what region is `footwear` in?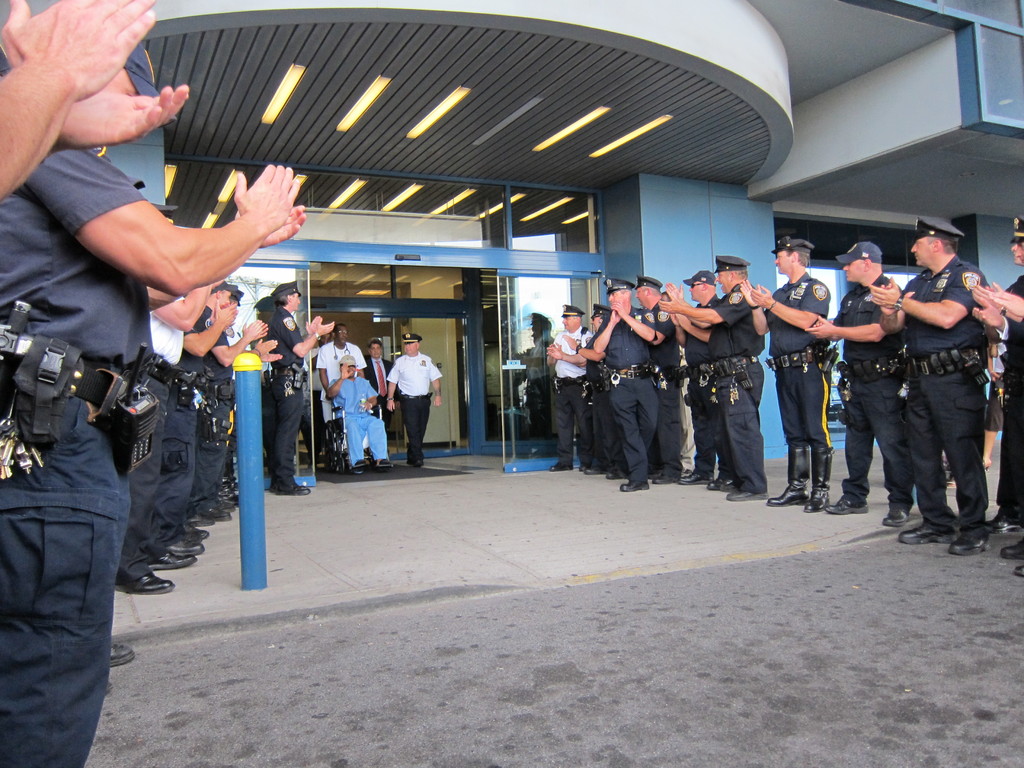
[897,525,949,546].
